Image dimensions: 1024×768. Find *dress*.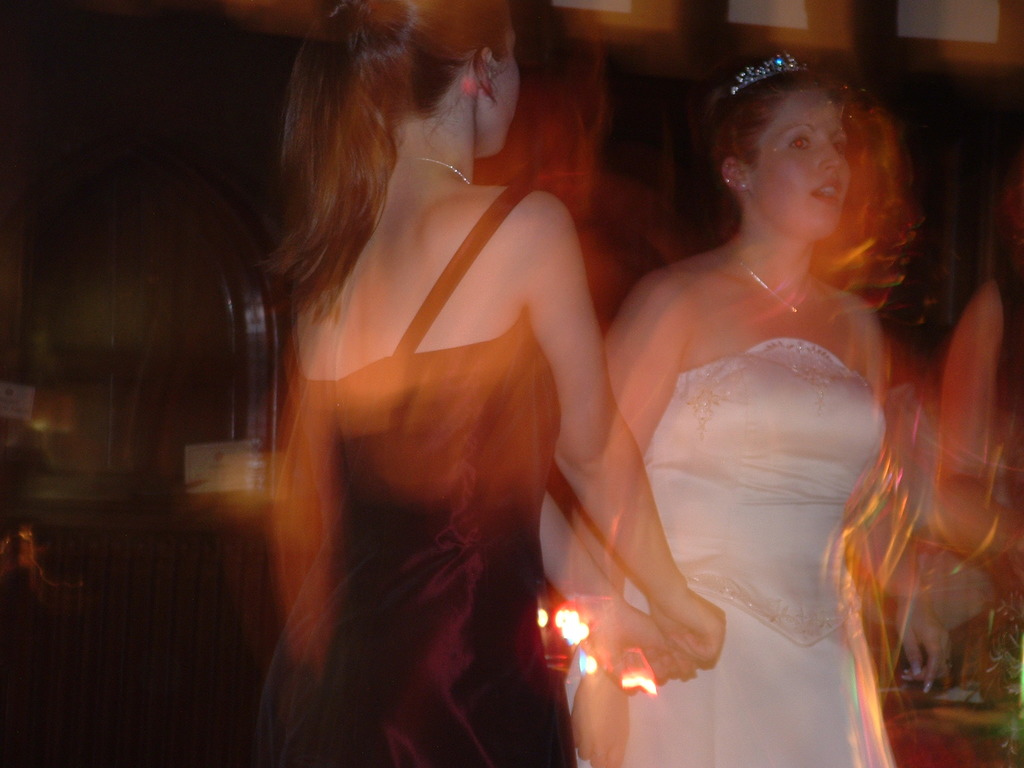
567:339:886:767.
